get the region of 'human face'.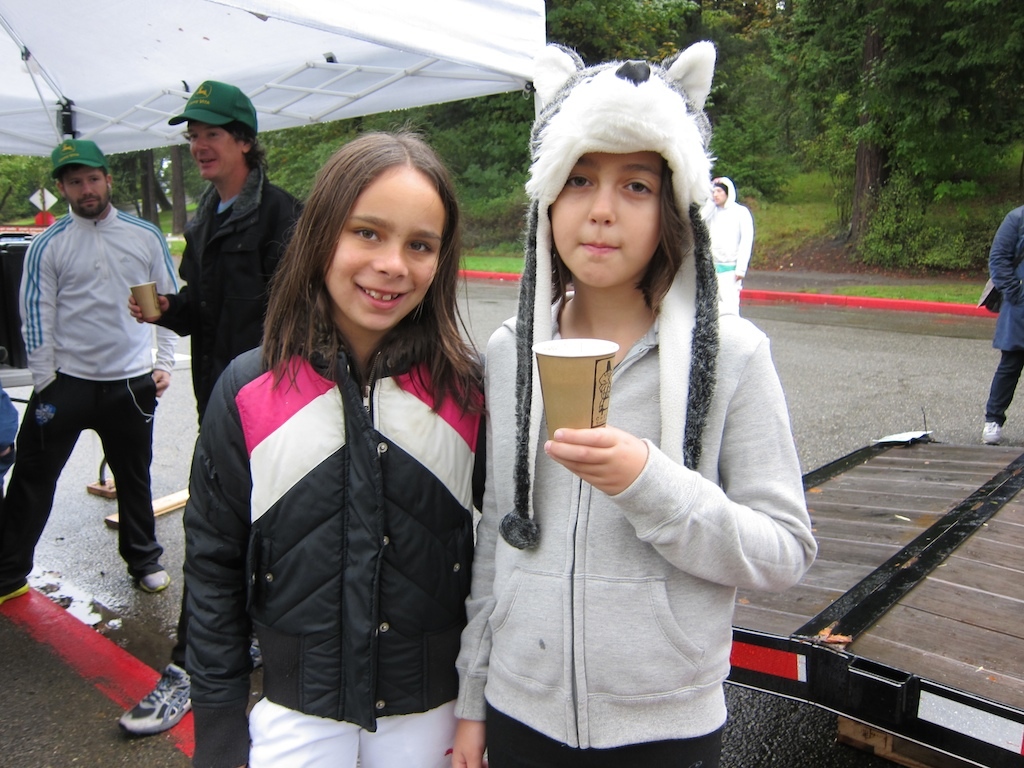
323/165/444/330.
